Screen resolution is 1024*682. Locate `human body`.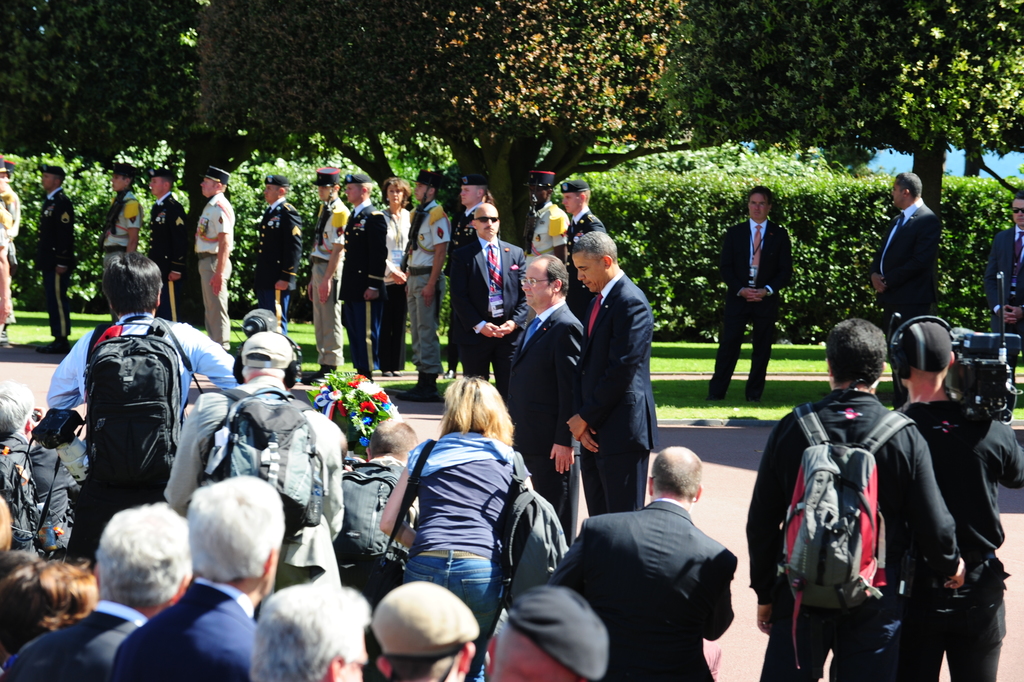
[x1=383, y1=207, x2=413, y2=373].
